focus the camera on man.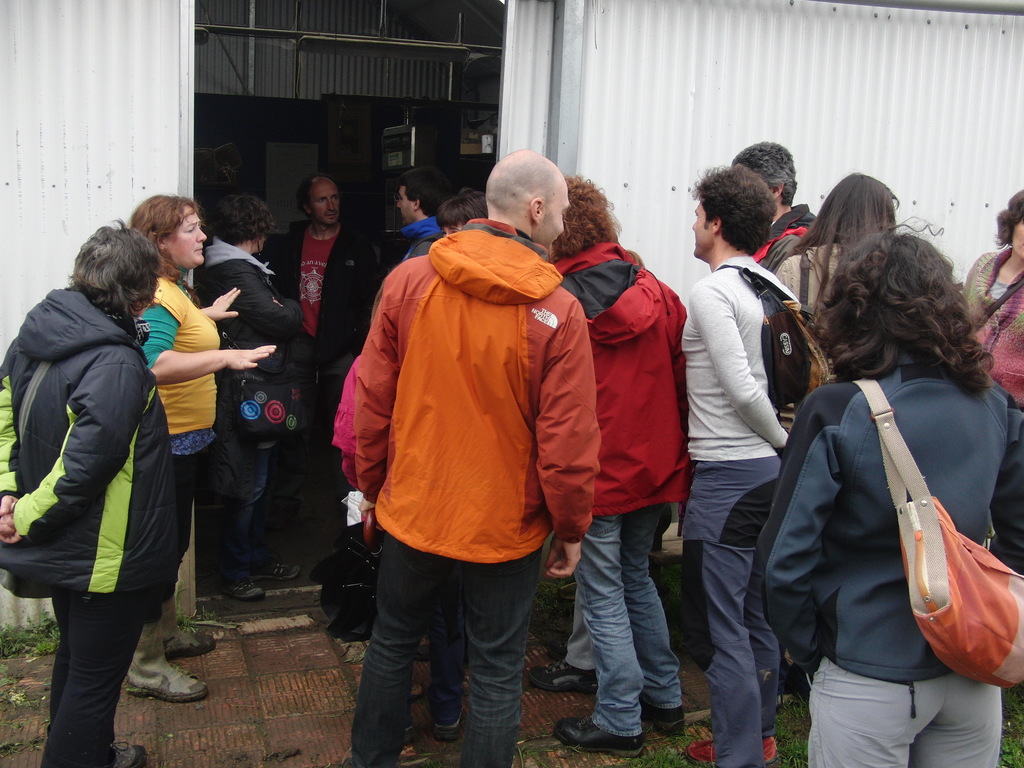
Focus region: [x1=731, y1=135, x2=821, y2=278].
